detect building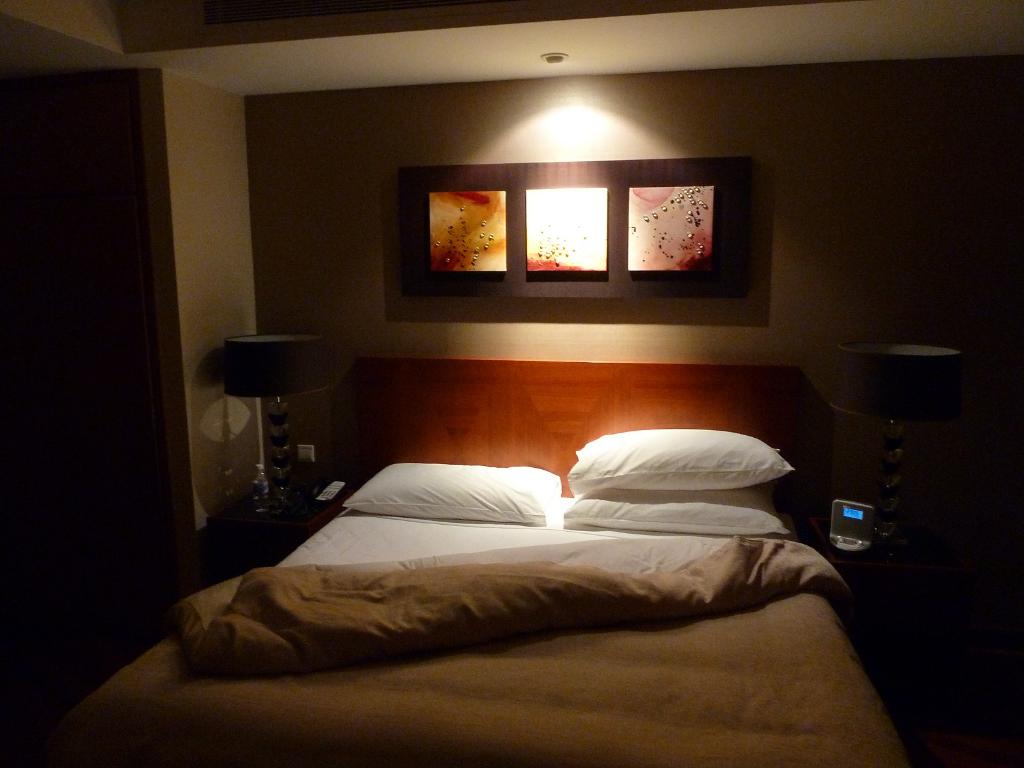
pyautogui.locateOnScreen(0, 0, 1023, 767)
